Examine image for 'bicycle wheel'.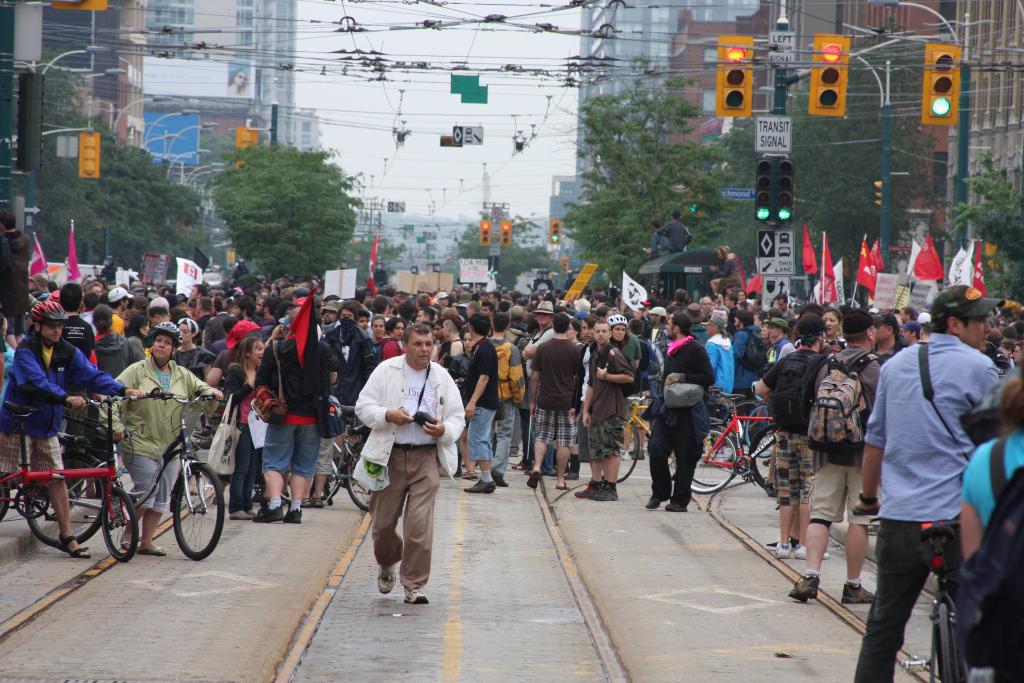
Examination result: 693 429 743 498.
